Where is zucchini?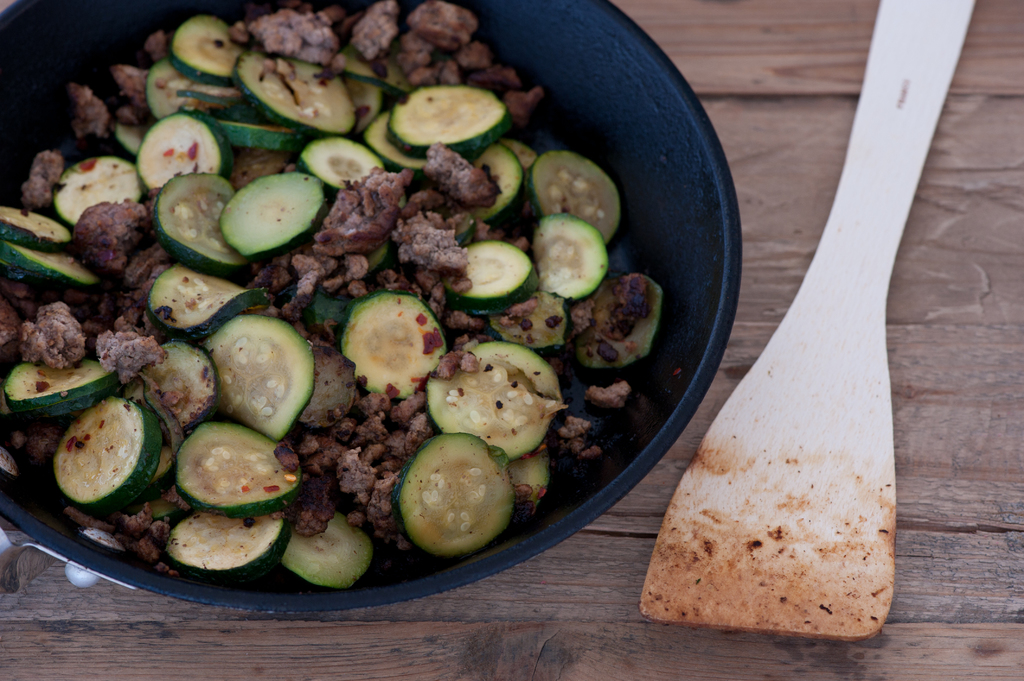
left=465, top=138, right=531, bottom=223.
